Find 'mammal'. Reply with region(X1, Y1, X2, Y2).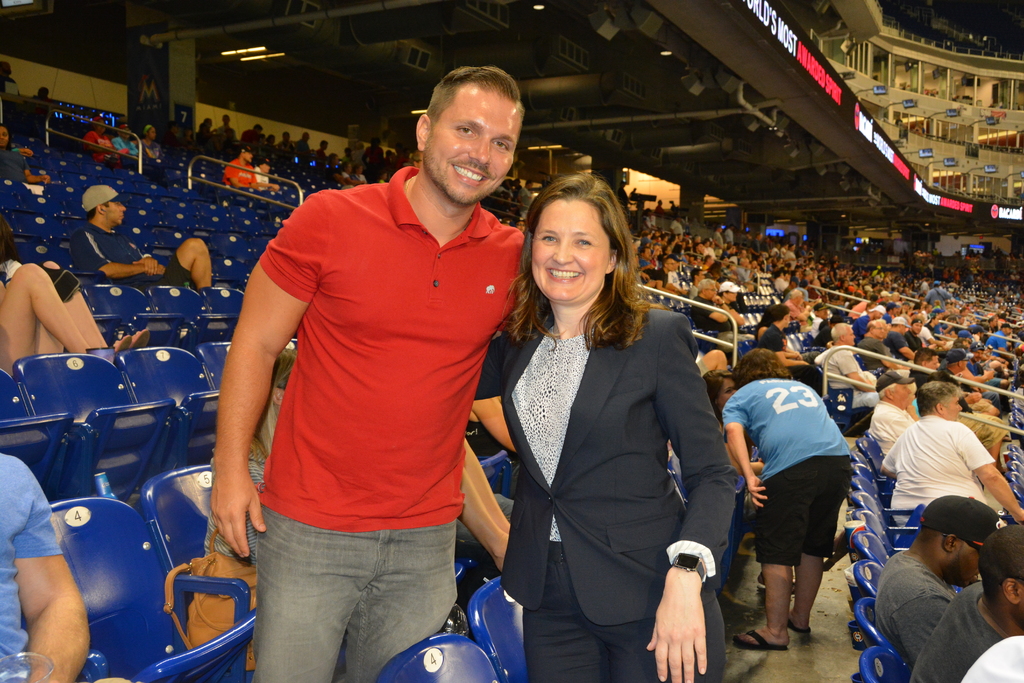
region(1, 58, 22, 94).
